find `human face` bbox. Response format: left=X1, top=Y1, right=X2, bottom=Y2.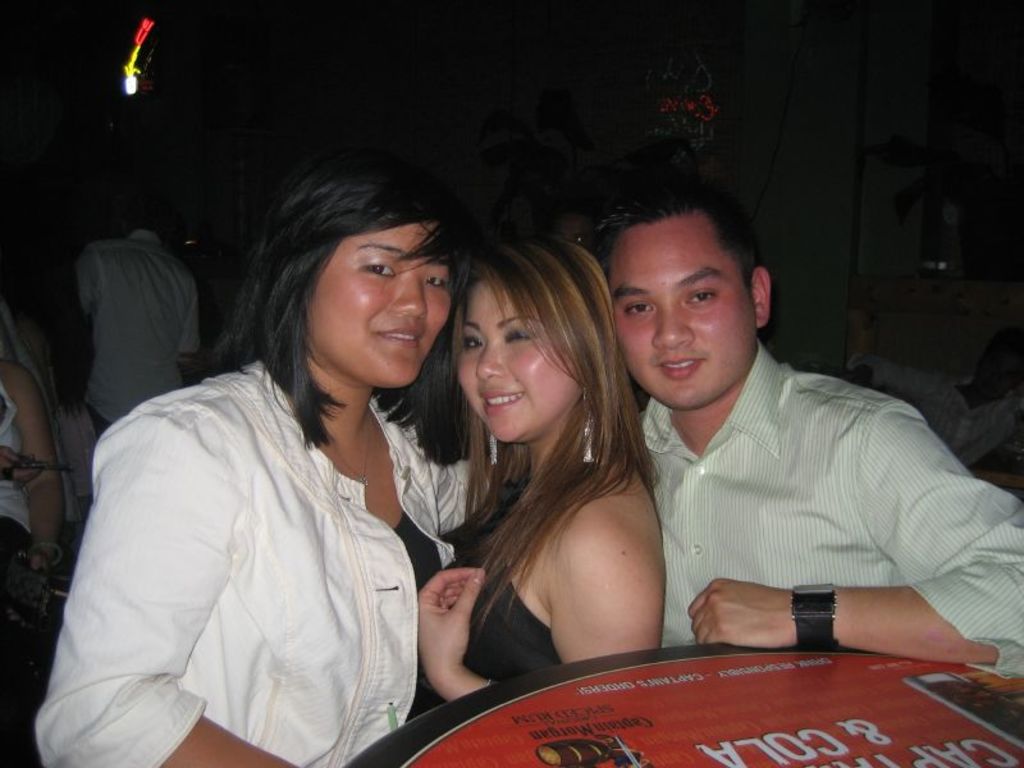
left=306, top=220, right=454, bottom=388.
